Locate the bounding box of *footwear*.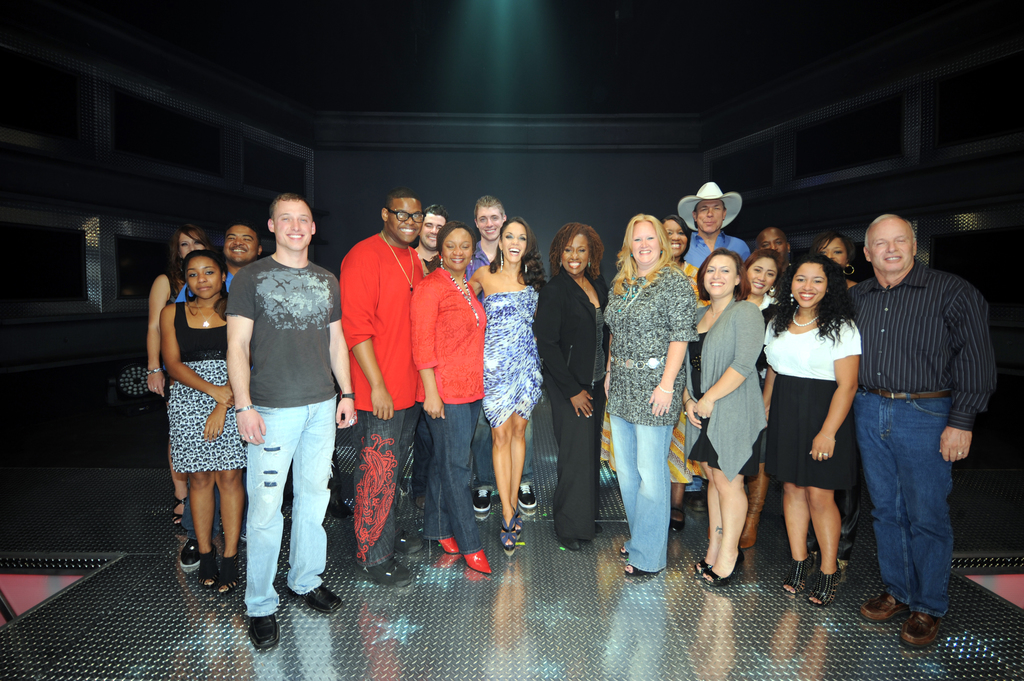
Bounding box: Rect(515, 477, 539, 509).
